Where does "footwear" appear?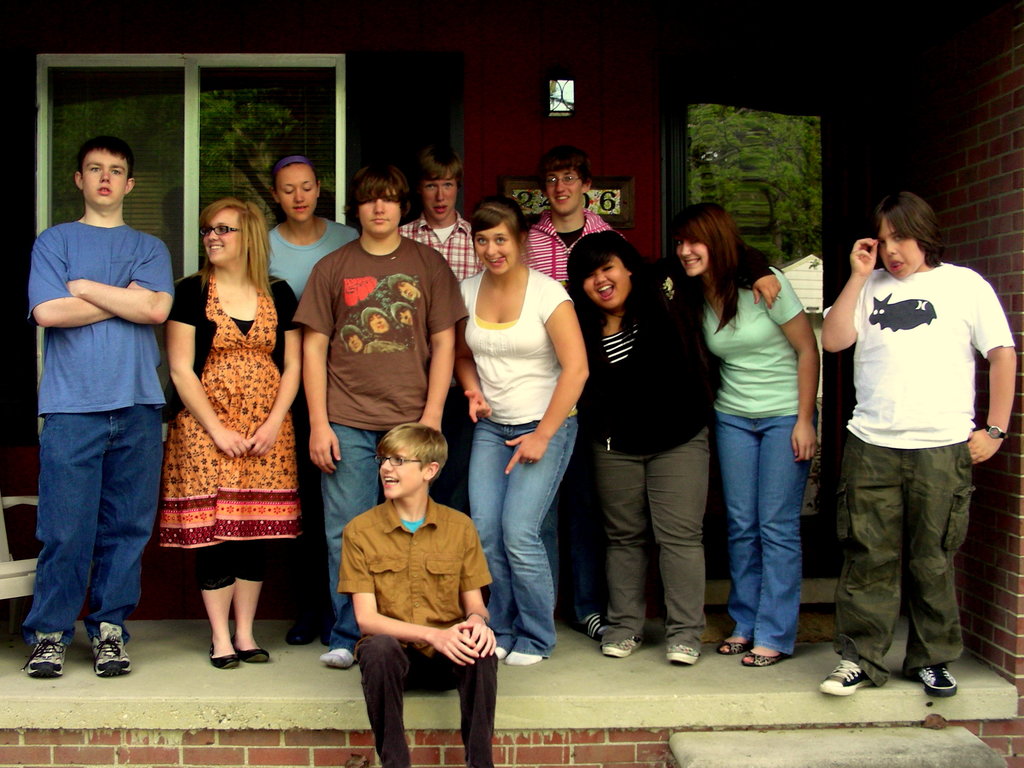
Appears at [x1=285, y1=612, x2=319, y2=643].
